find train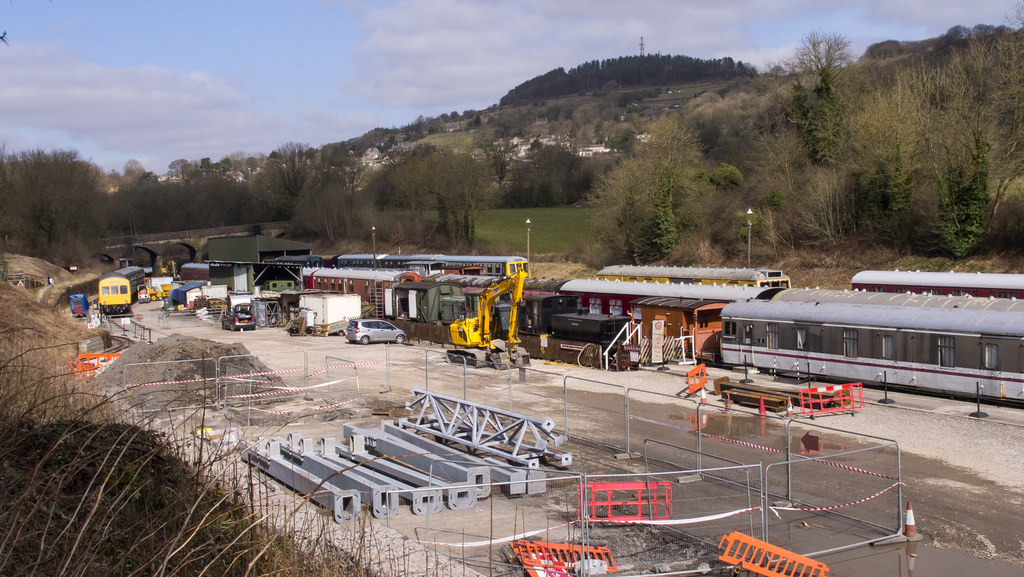
bbox=(275, 254, 540, 276)
